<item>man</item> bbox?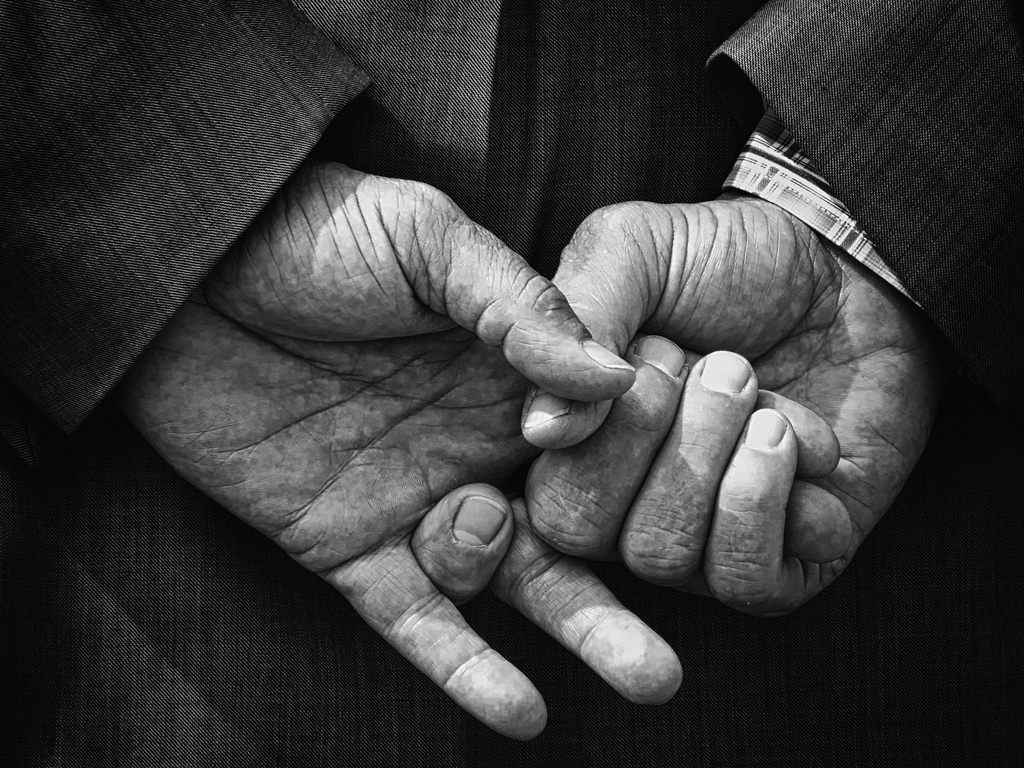
[x1=0, y1=0, x2=1023, y2=767]
